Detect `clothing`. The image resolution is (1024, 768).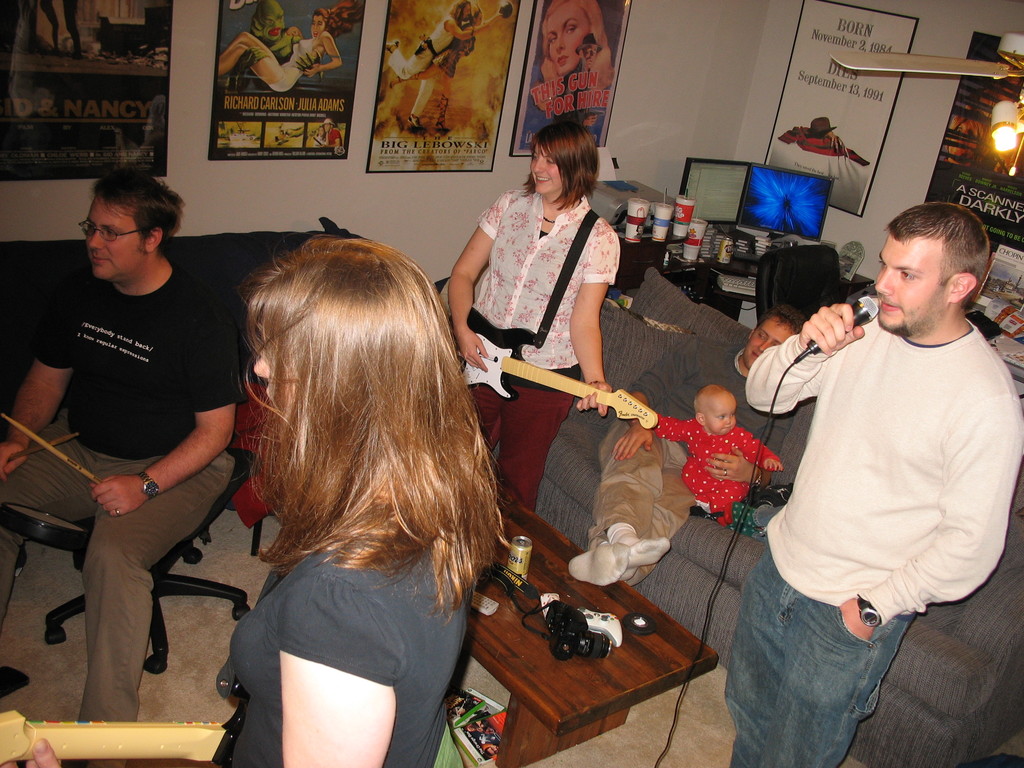
<box>230,532,477,767</box>.
